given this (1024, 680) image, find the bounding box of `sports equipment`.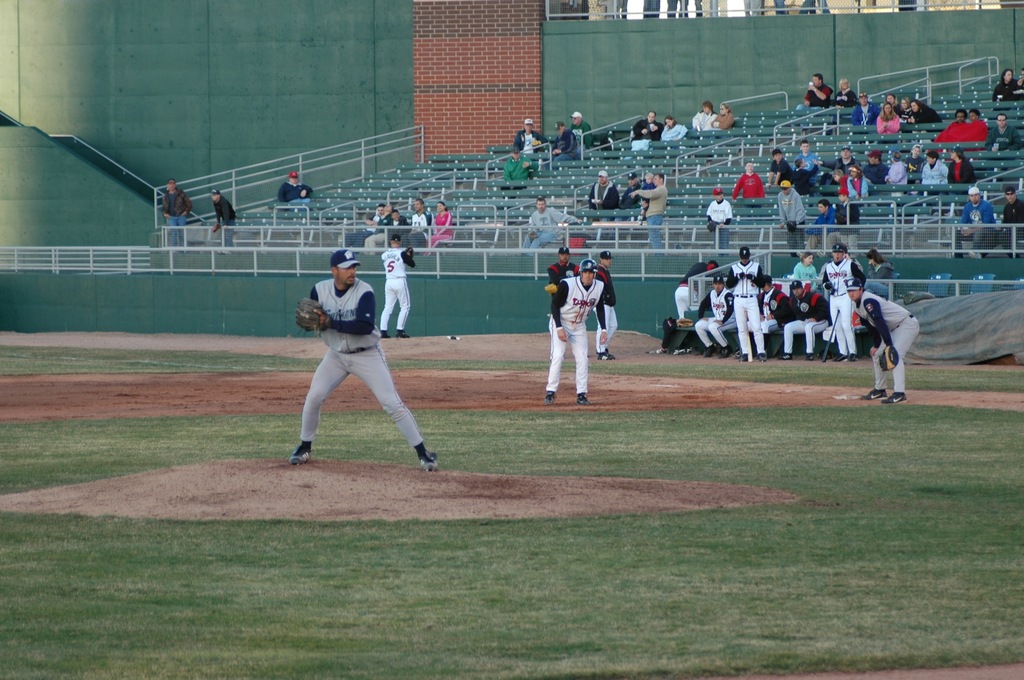
rect(578, 388, 591, 409).
